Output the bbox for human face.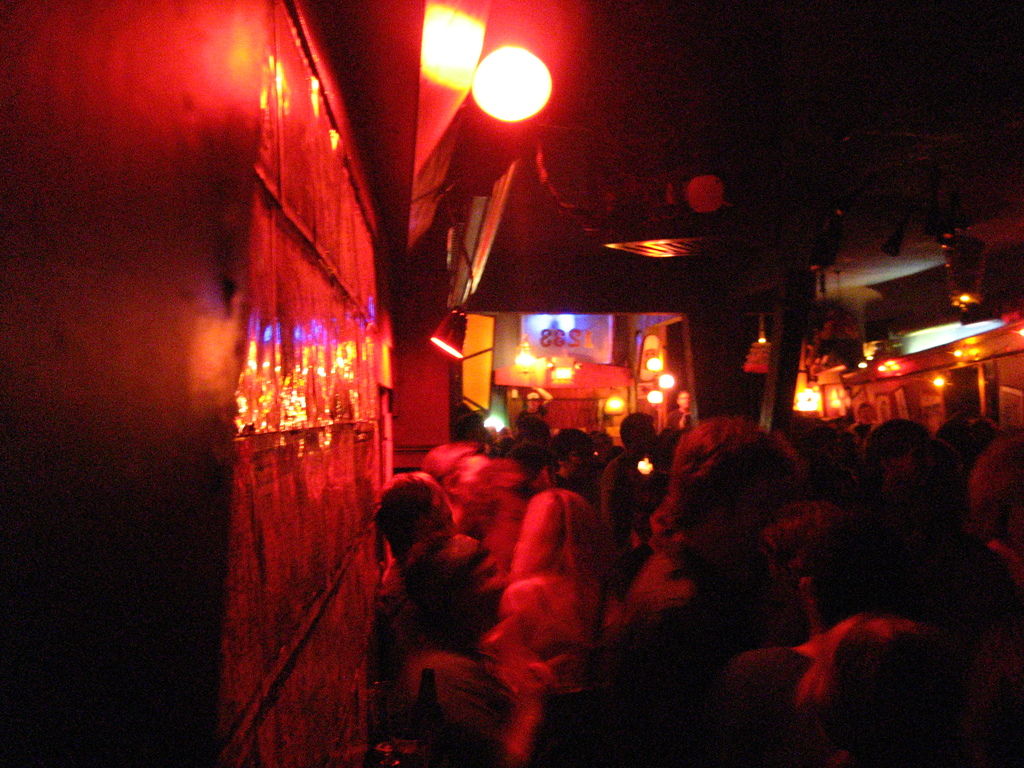
left=482, top=497, right=529, bottom=562.
